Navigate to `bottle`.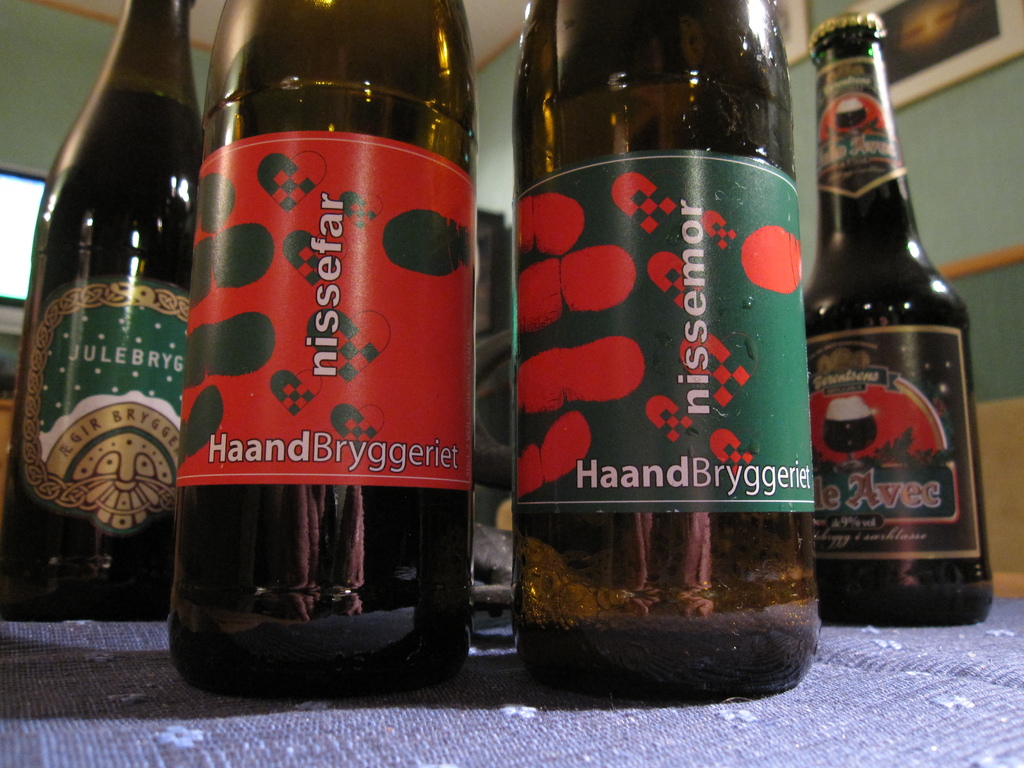
Navigation target: 798, 55, 986, 623.
